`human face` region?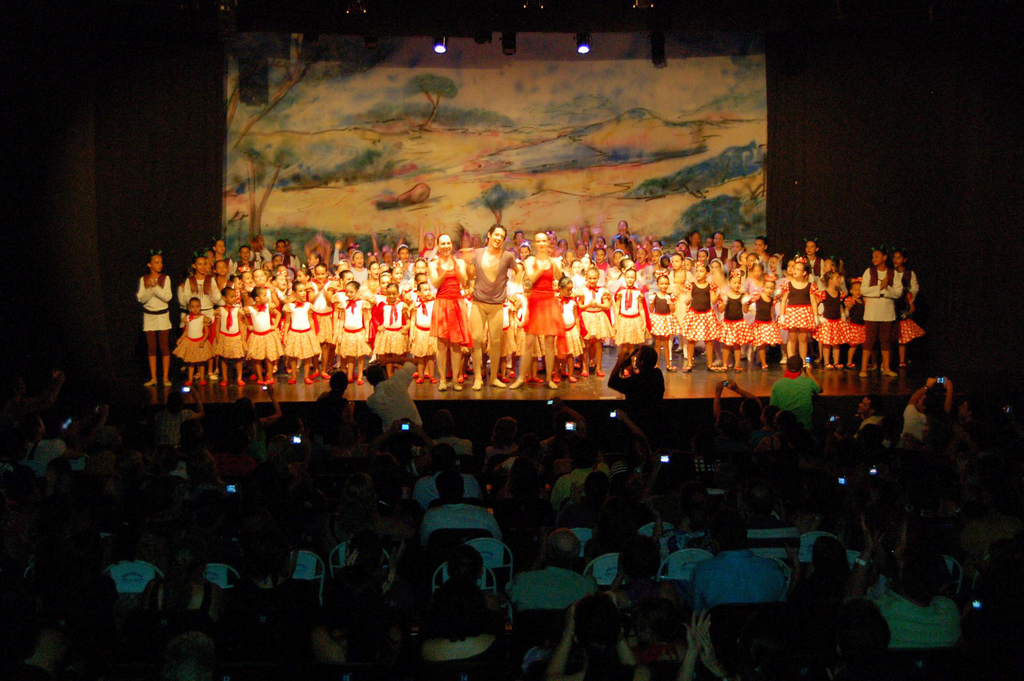
BBox(491, 223, 506, 248)
